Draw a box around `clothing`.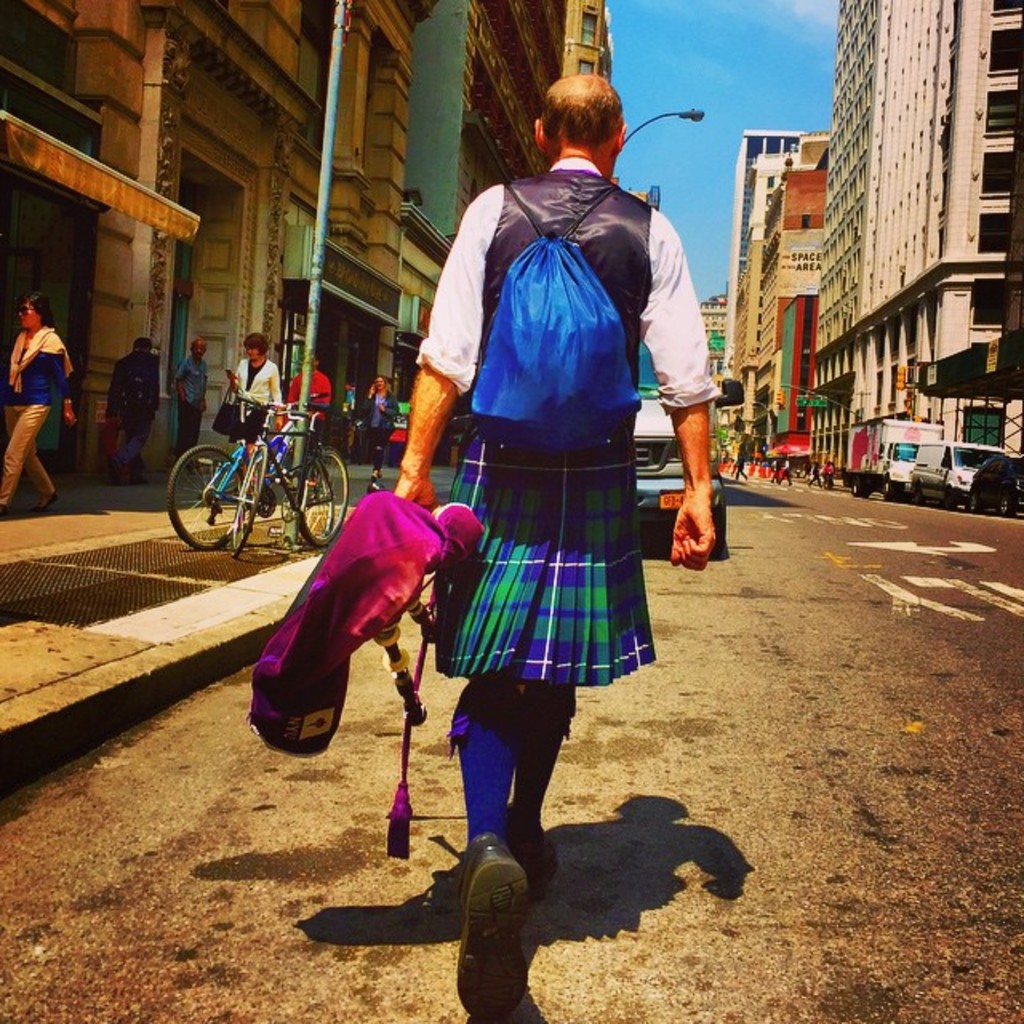
{"left": 341, "top": 387, "right": 366, "bottom": 424}.
